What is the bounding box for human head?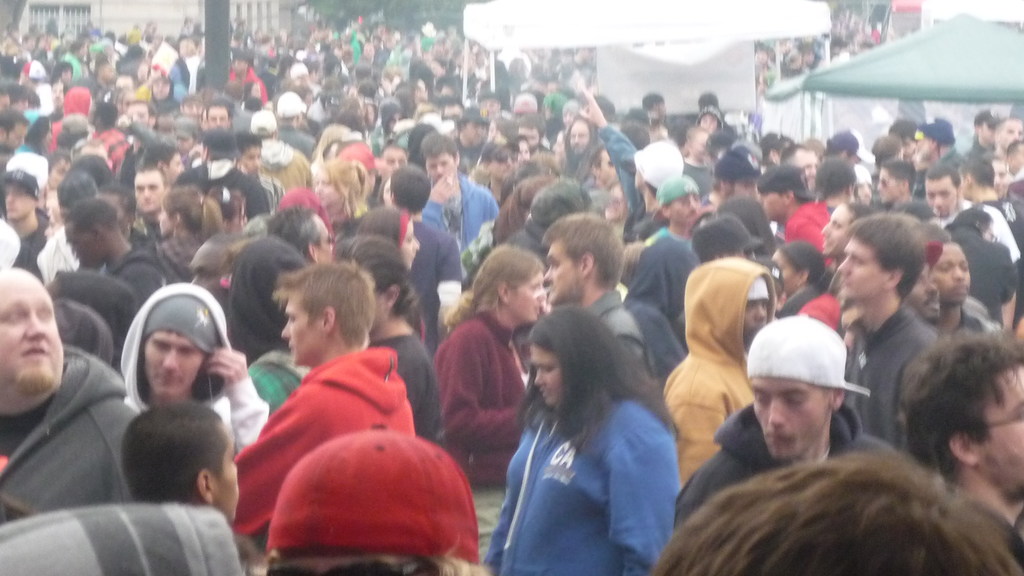
744, 316, 850, 457.
